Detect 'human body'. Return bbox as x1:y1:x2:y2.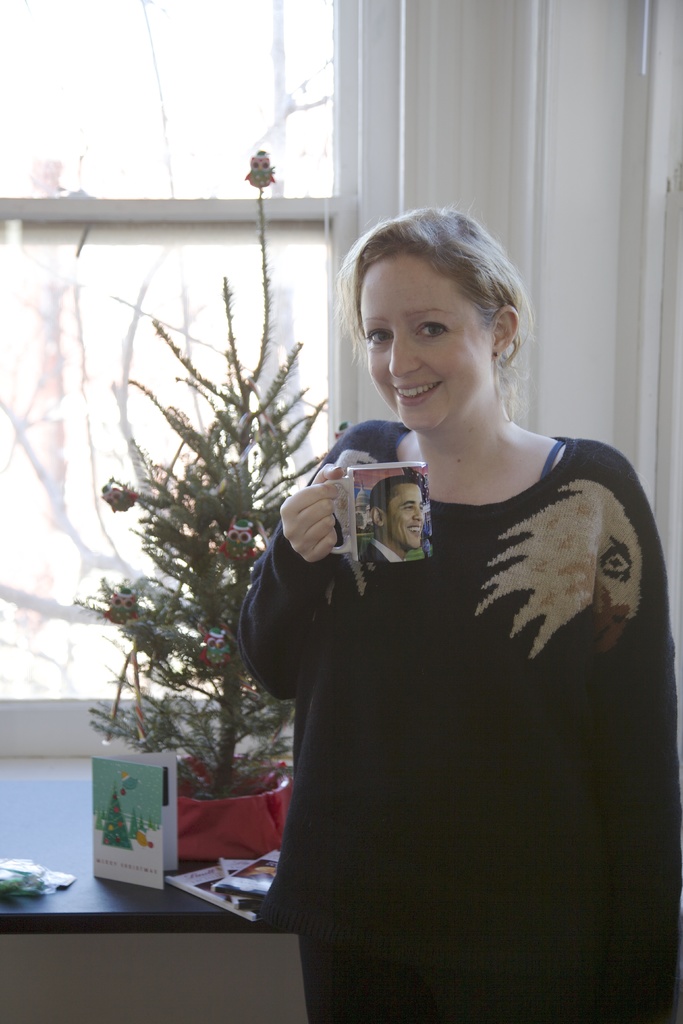
359:529:424:566.
